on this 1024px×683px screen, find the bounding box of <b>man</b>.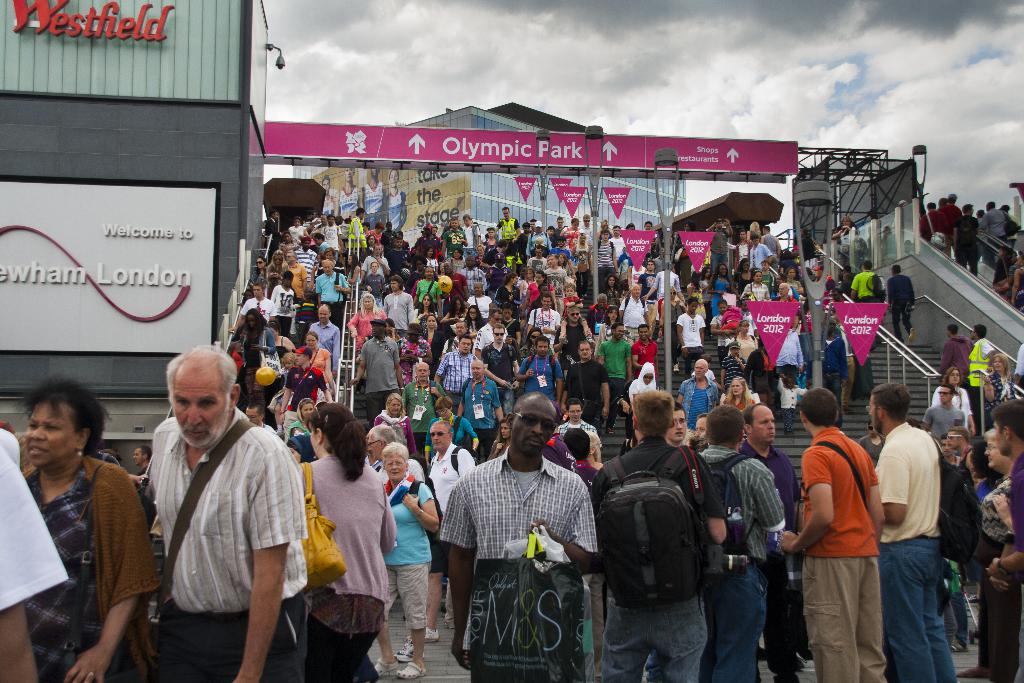
Bounding box: 979,202,1013,268.
